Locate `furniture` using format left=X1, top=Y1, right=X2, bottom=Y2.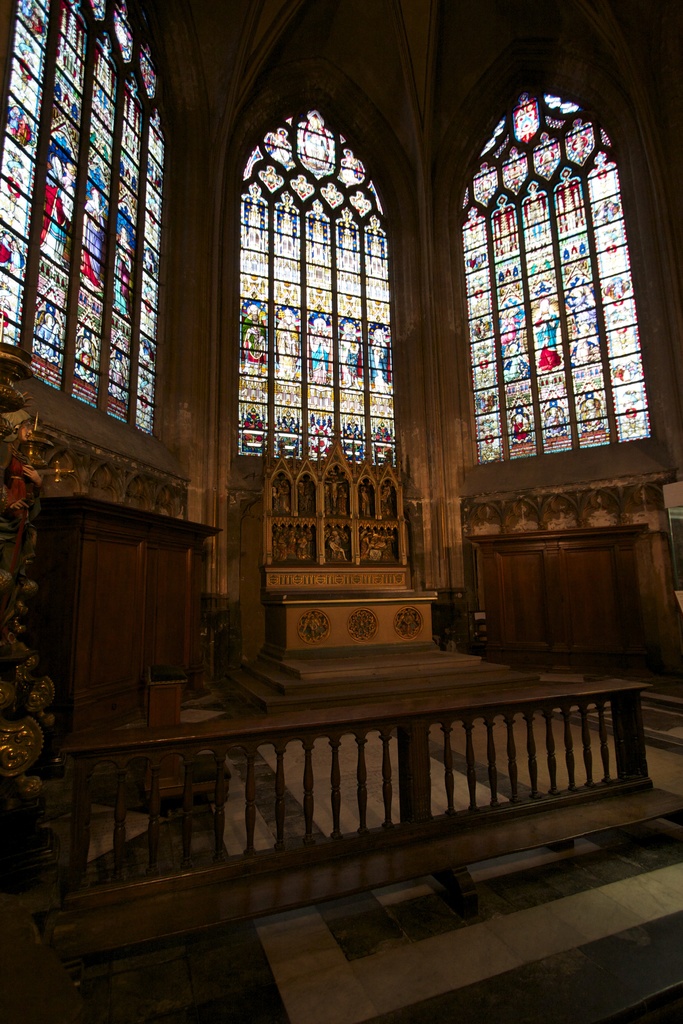
left=41, top=497, right=226, bottom=732.
